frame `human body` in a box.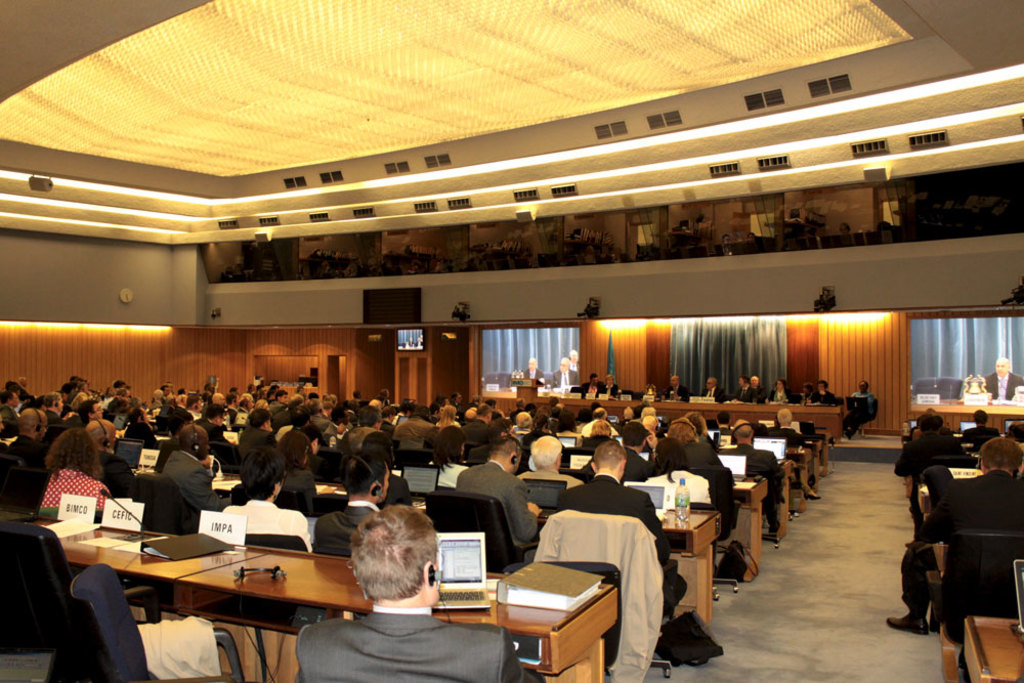
detection(664, 372, 686, 398).
